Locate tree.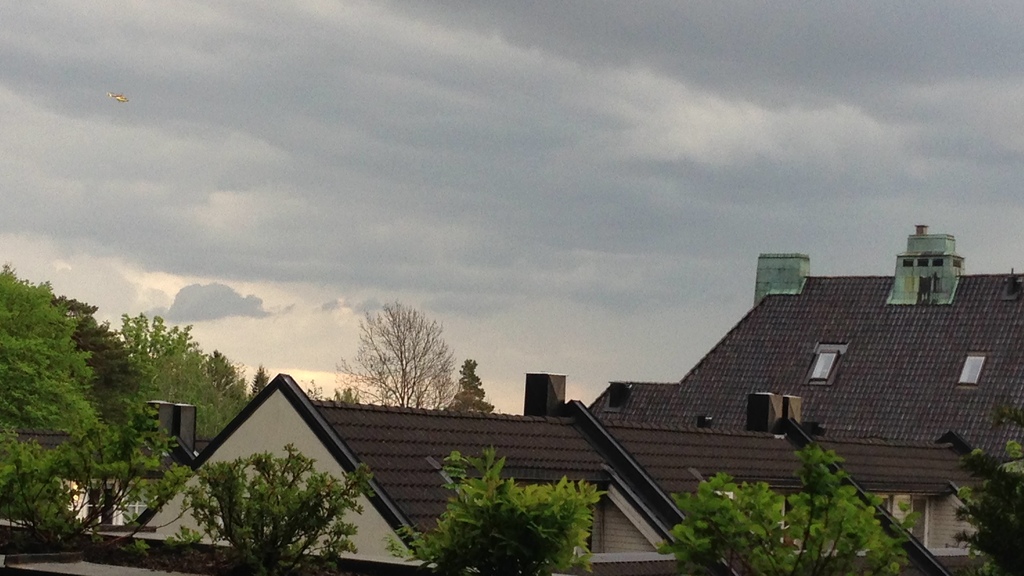
Bounding box: 186,440,346,575.
